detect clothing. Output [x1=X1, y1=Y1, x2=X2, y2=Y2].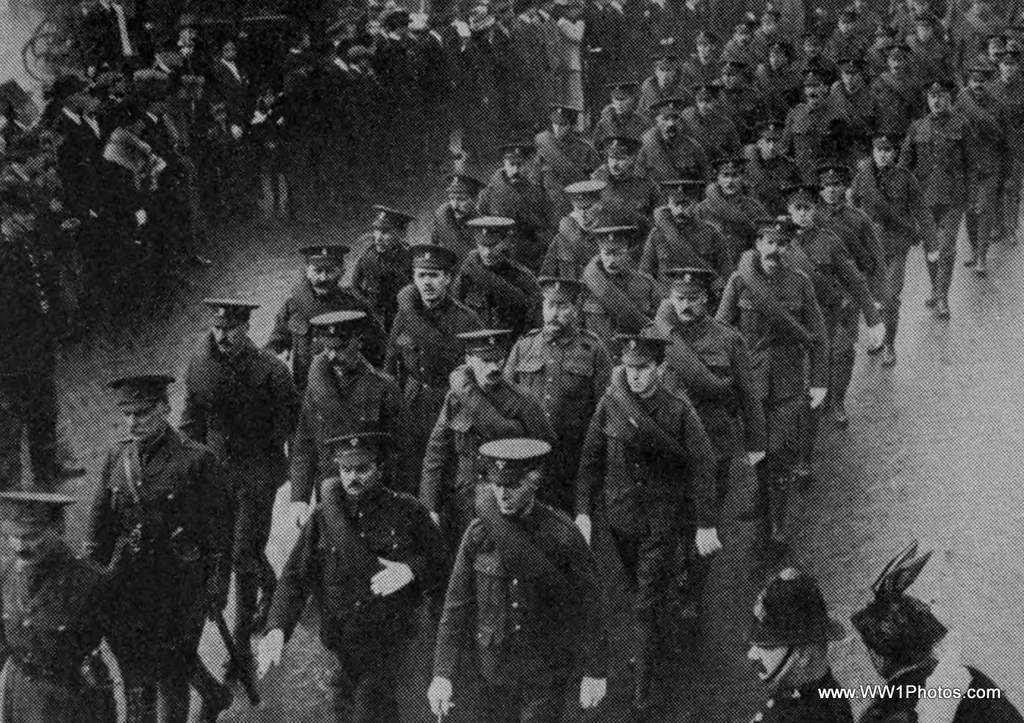
[x1=850, y1=661, x2=1008, y2=722].
